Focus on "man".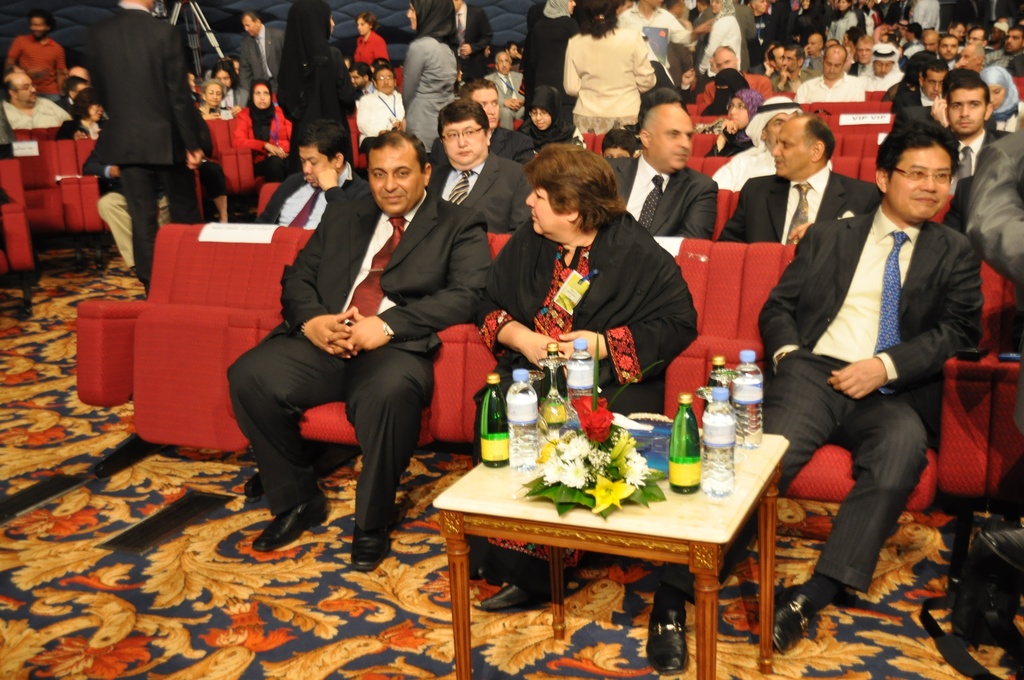
Focused at [844,36,877,77].
